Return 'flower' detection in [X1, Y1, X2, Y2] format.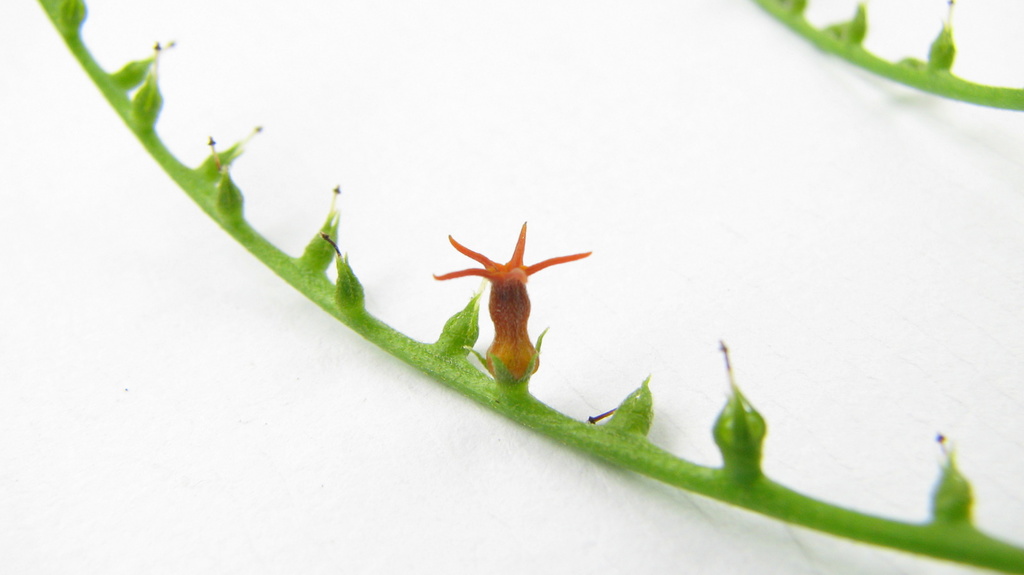
[420, 200, 597, 382].
